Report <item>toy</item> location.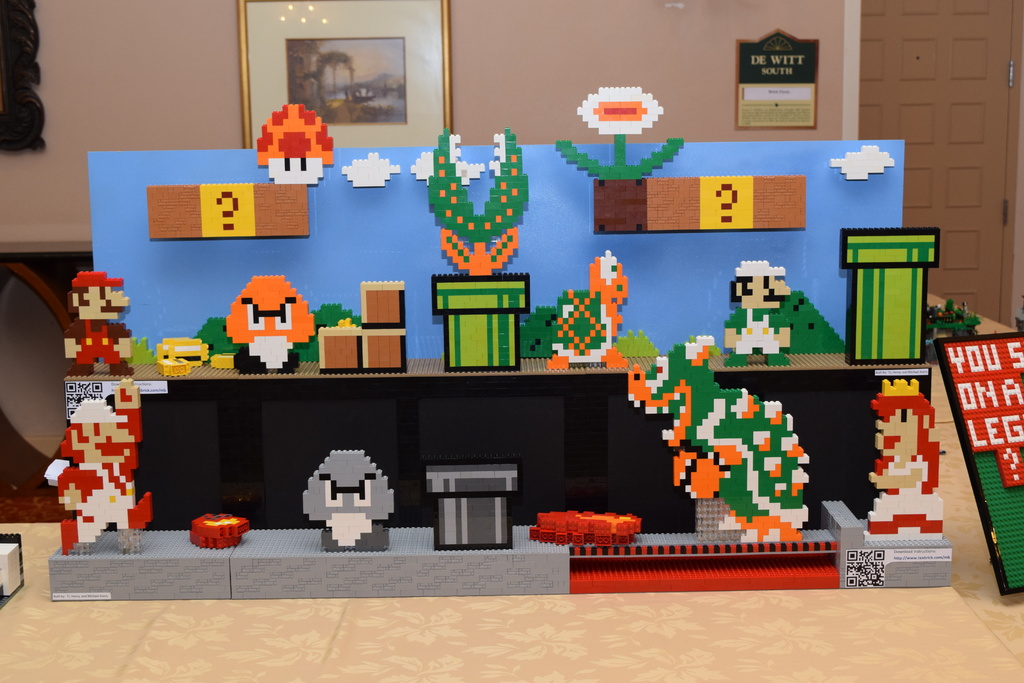
Report: left=296, top=440, right=405, bottom=561.
